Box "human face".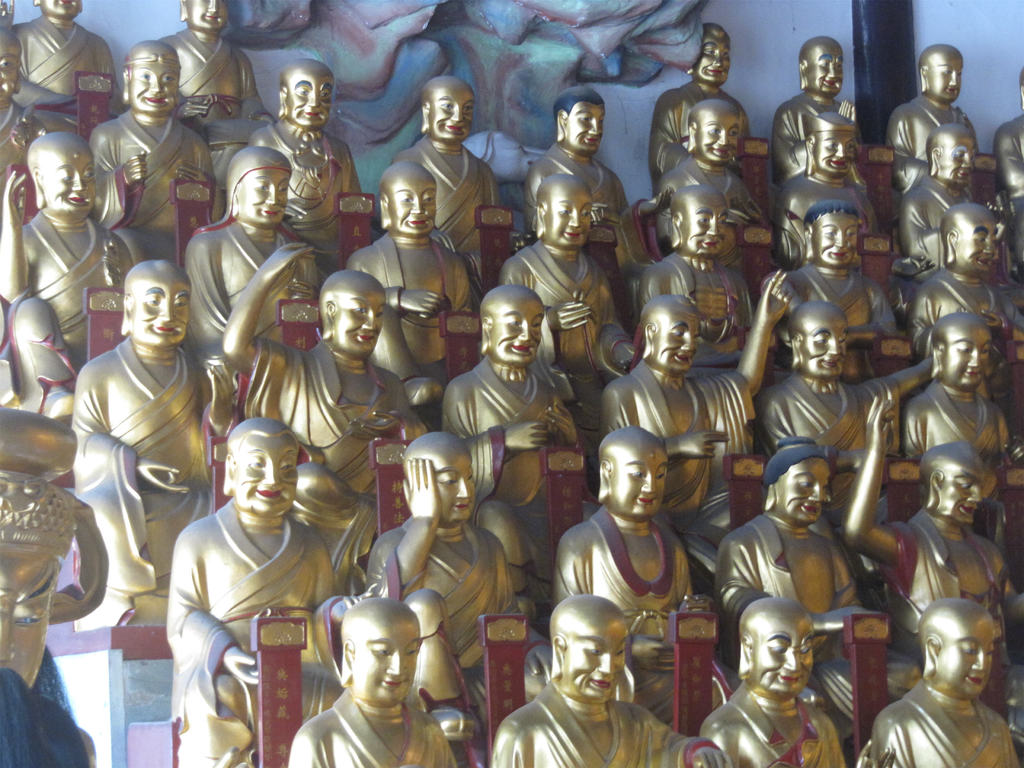
region(132, 278, 193, 344).
